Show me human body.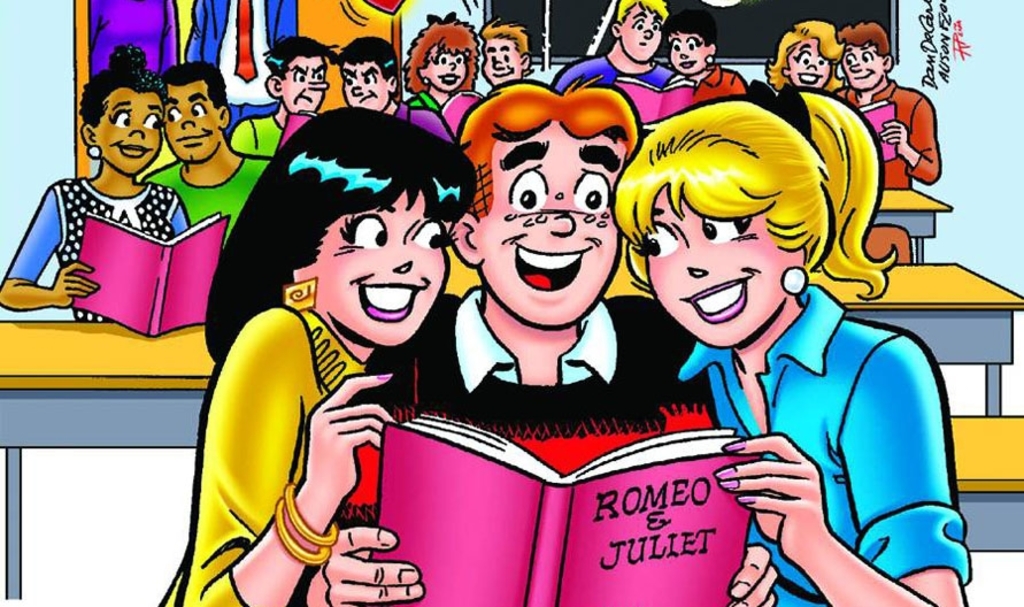
human body is here: (x1=345, y1=77, x2=722, y2=606).
